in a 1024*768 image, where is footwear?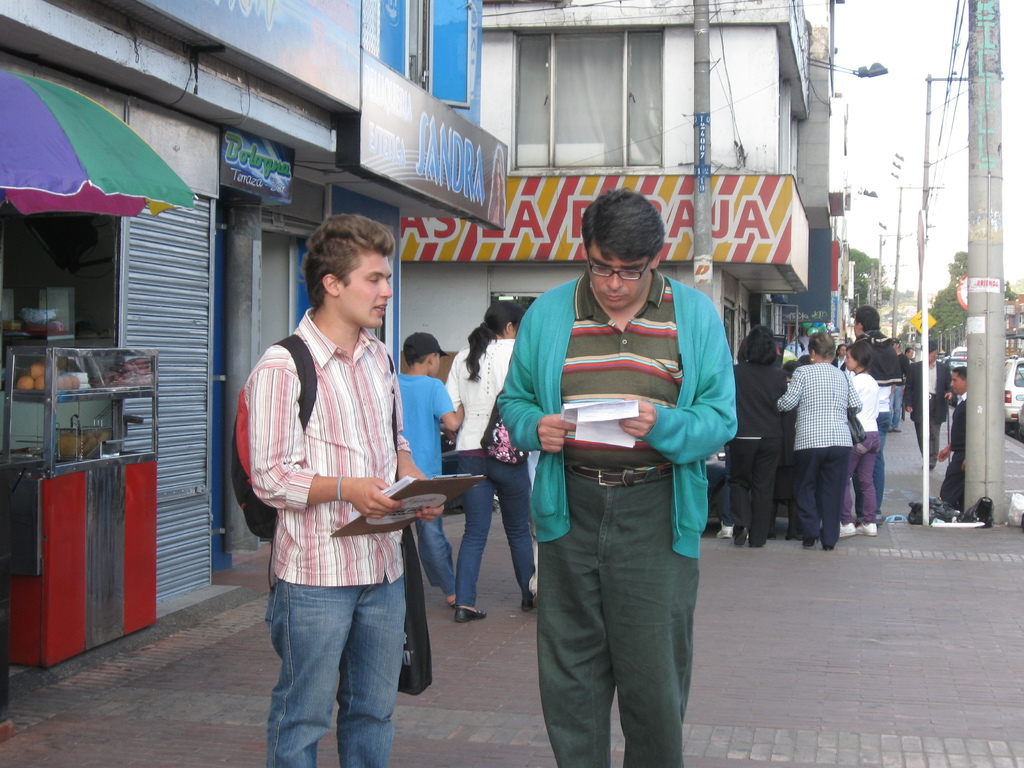
l=705, t=524, r=722, b=538.
